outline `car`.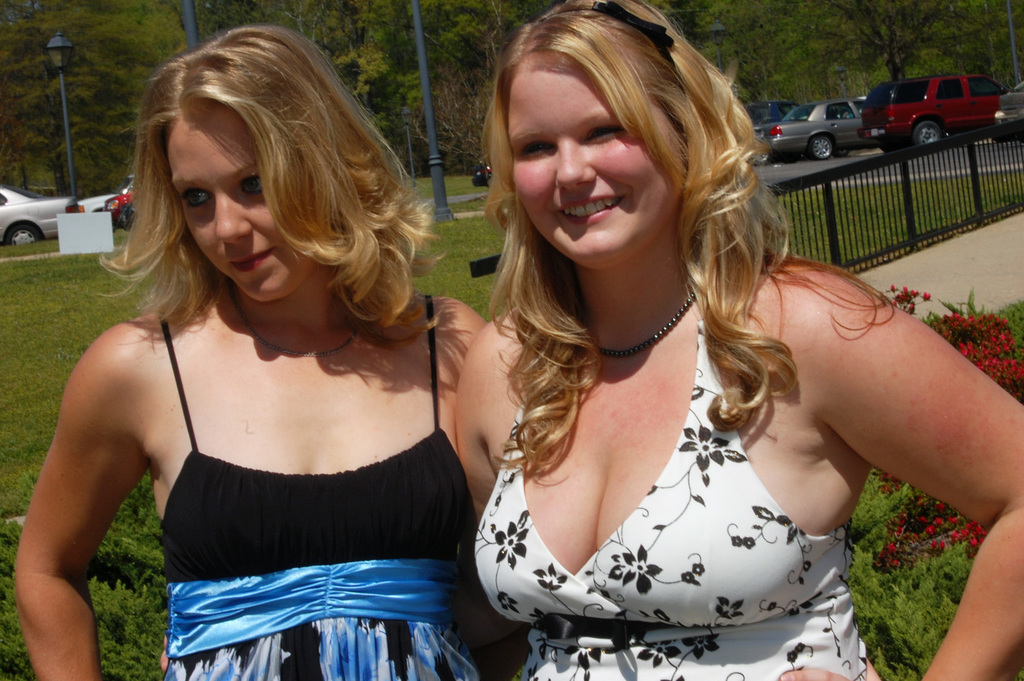
Outline: {"left": 842, "top": 65, "right": 1007, "bottom": 148}.
